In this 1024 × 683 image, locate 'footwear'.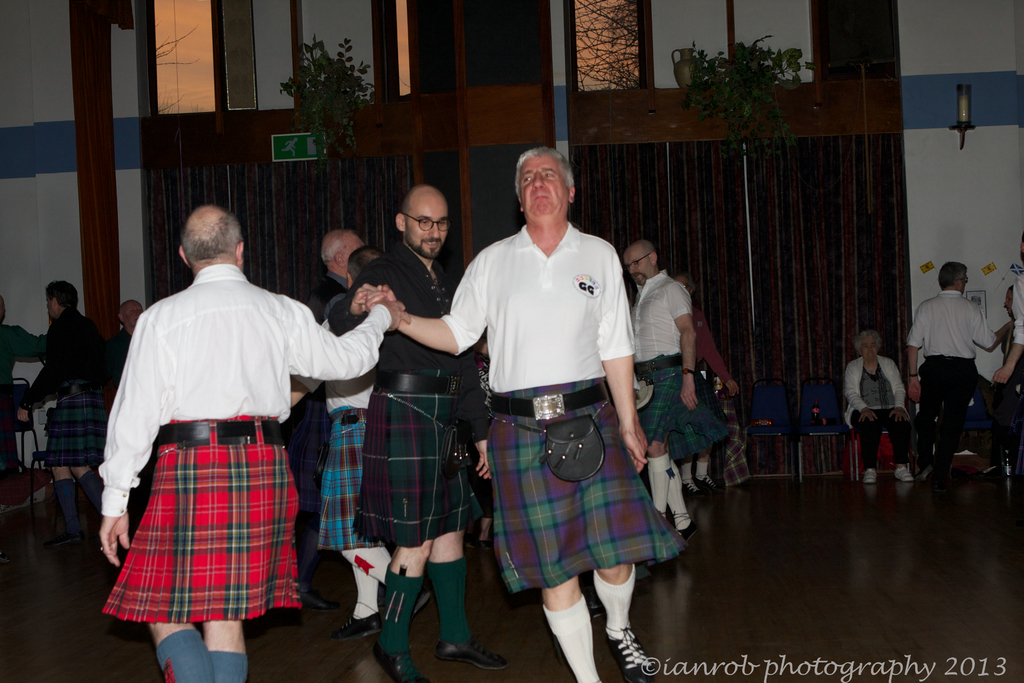
Bounding box: <bbox>681, 474, 703, 495</bbox>.
